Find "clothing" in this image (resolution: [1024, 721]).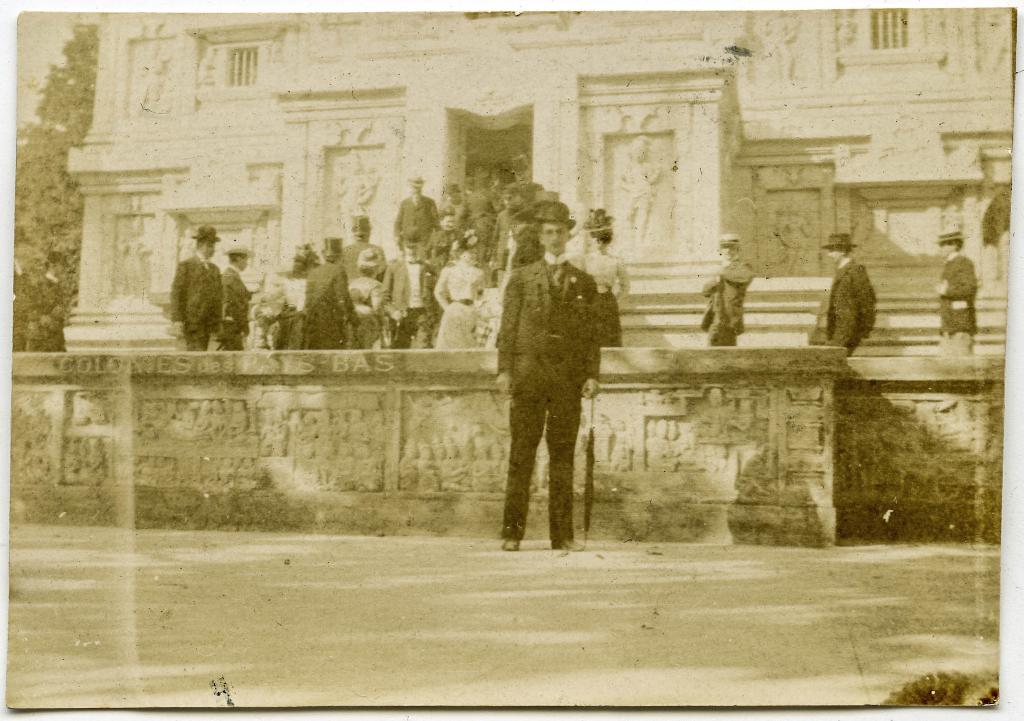
x1=490 y1=202 x2=517 y2=258.
